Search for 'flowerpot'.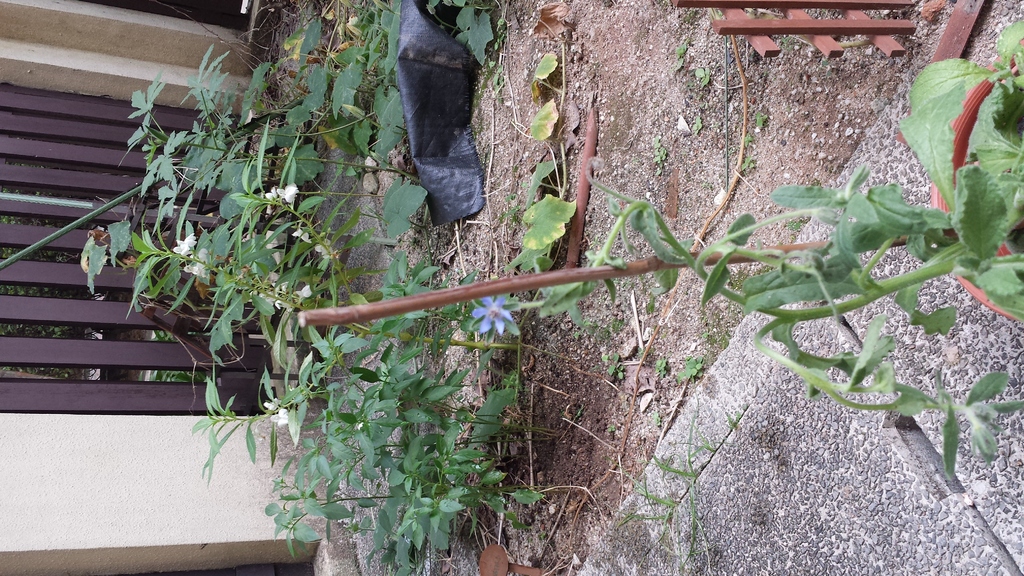
Found at {"x1": 920, "y1": 36, "x2": 1023, "y2": 324}.
